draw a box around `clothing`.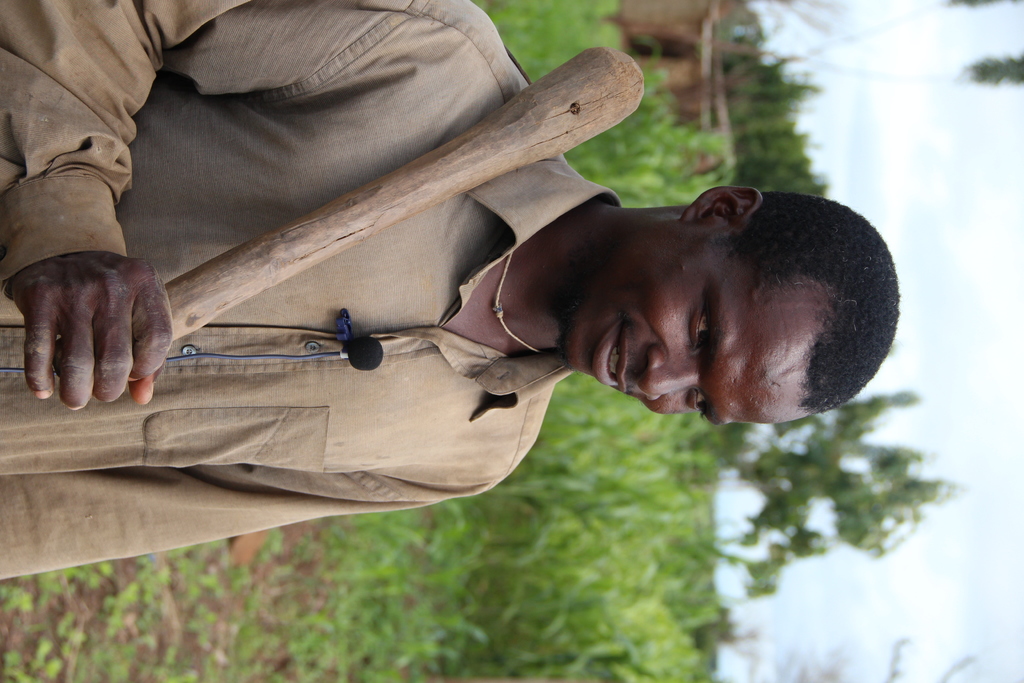
bbox(0, 0, 629, 575).
